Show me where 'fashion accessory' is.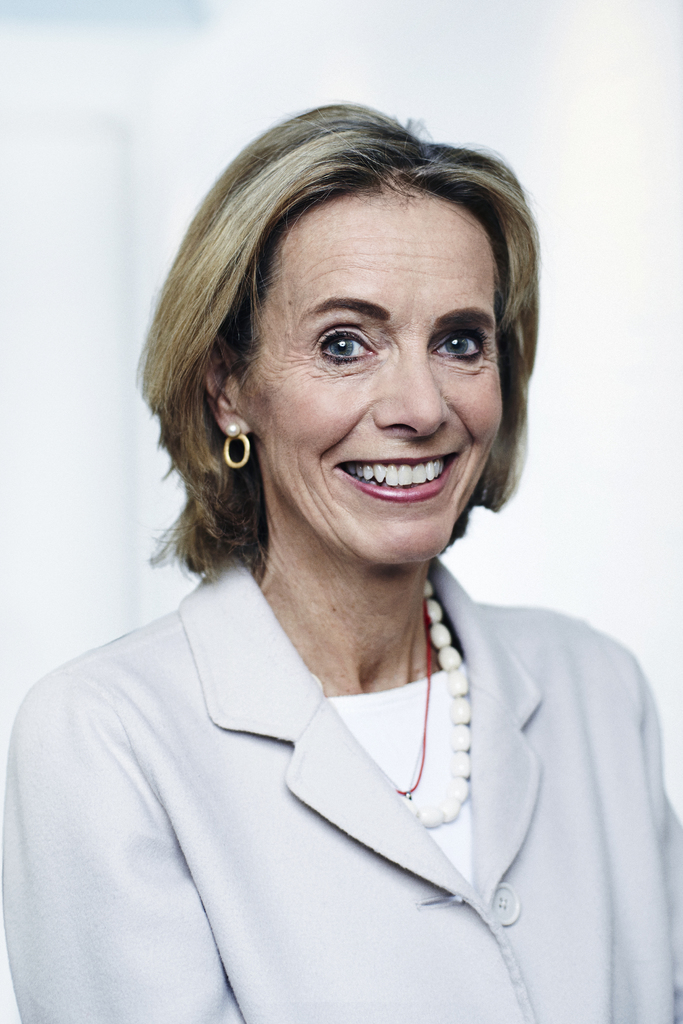
'fashion accessory' is at 402/575/472/834.
